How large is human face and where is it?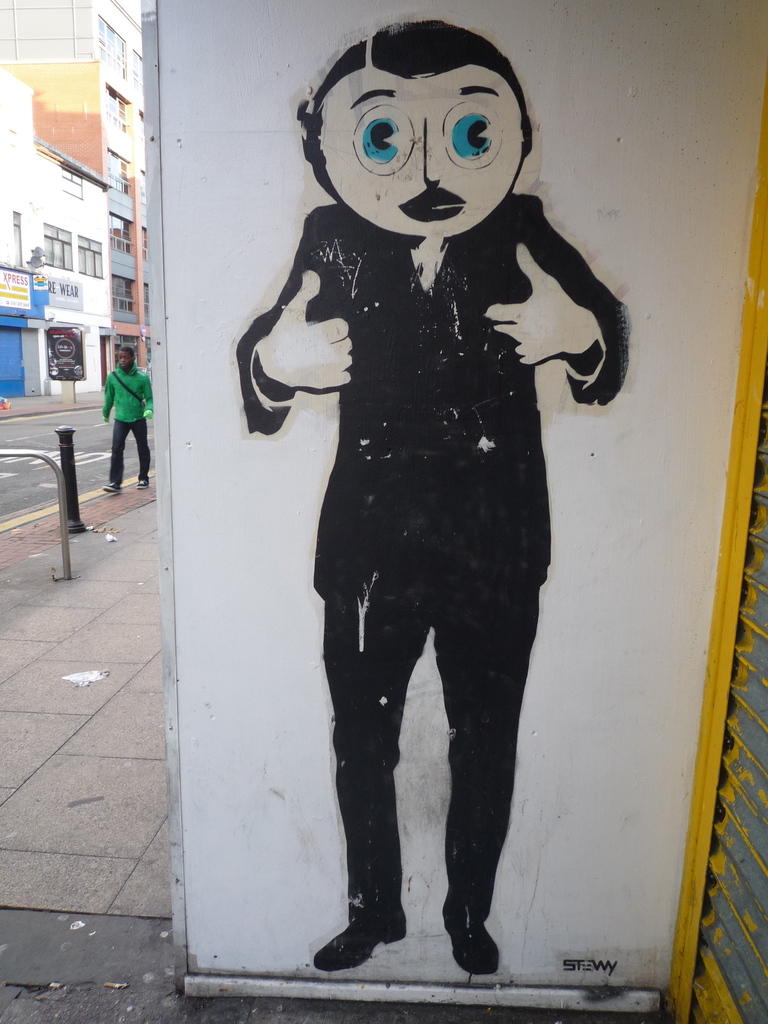
Bounding box: bbox(316, 63, 524, 237).
